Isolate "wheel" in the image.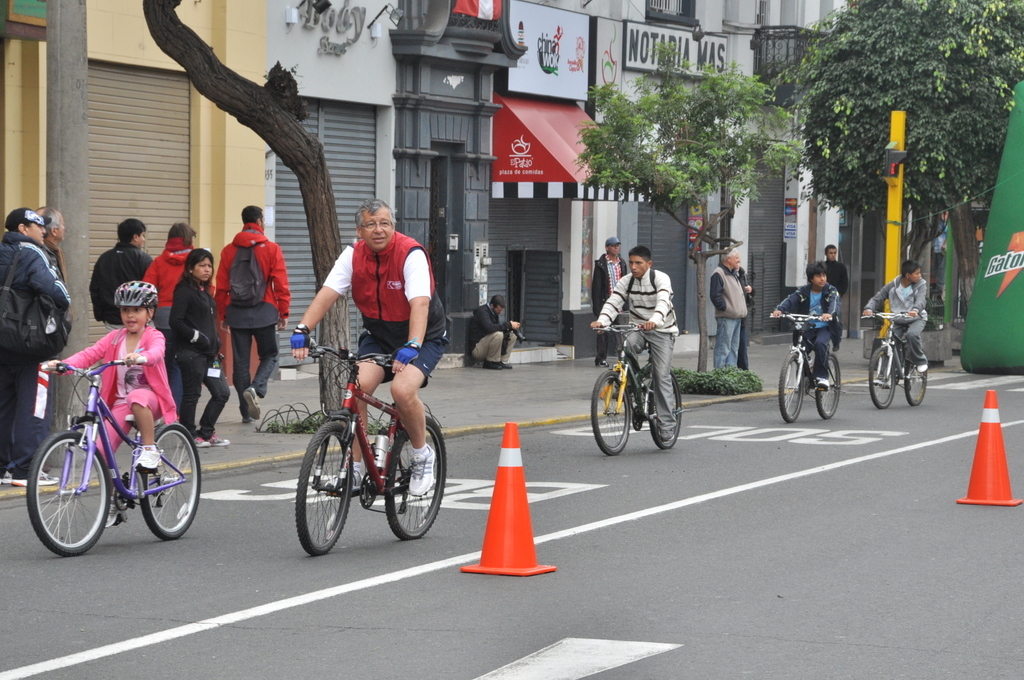
Isolated region: (136, 416, 204, 545).
